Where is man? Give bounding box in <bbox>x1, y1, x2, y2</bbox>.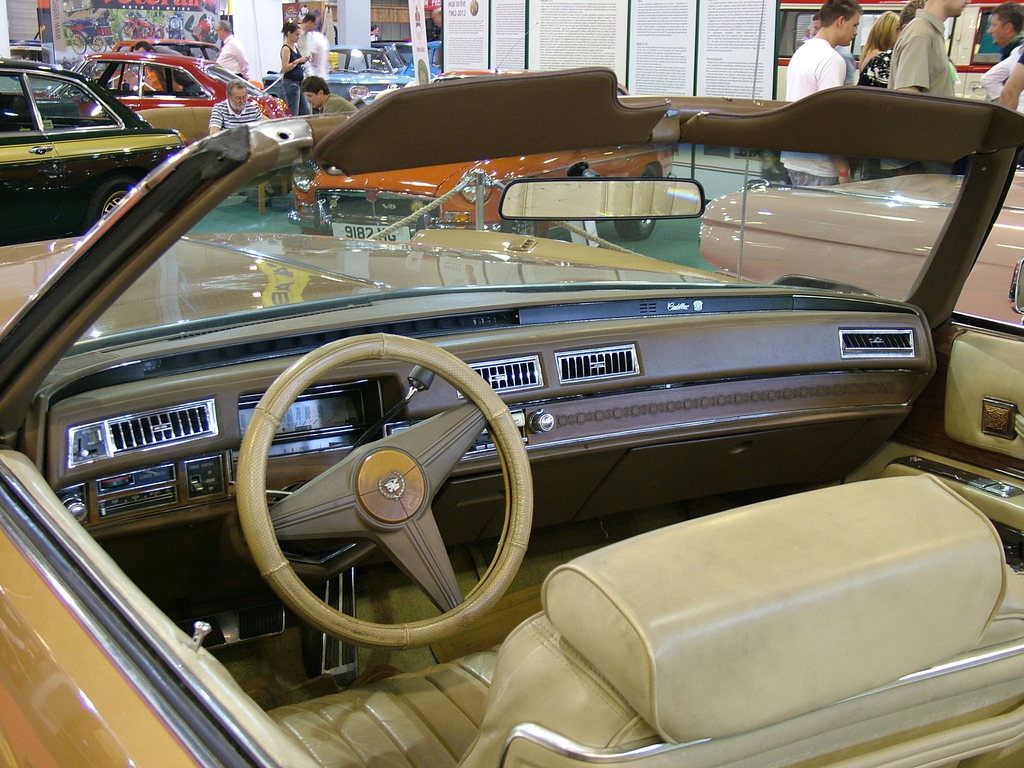
<bbox>297, 13, 319, 72</bbox>.
